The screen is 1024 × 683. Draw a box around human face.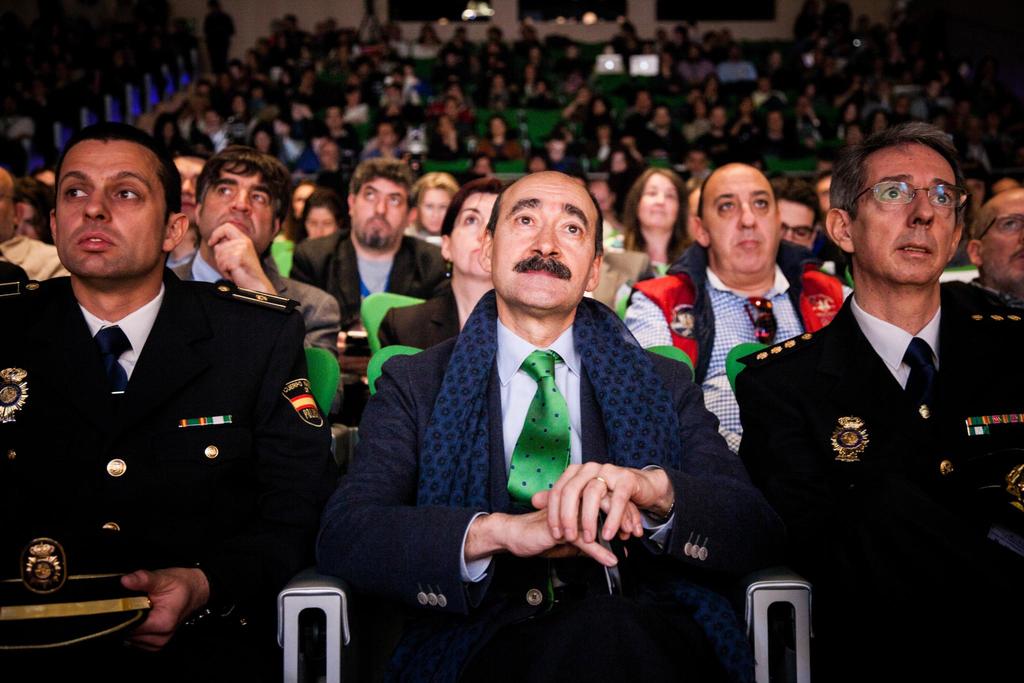
{"x1": 986, "y1": 194, "x2": 1023, "y2": 277}.
